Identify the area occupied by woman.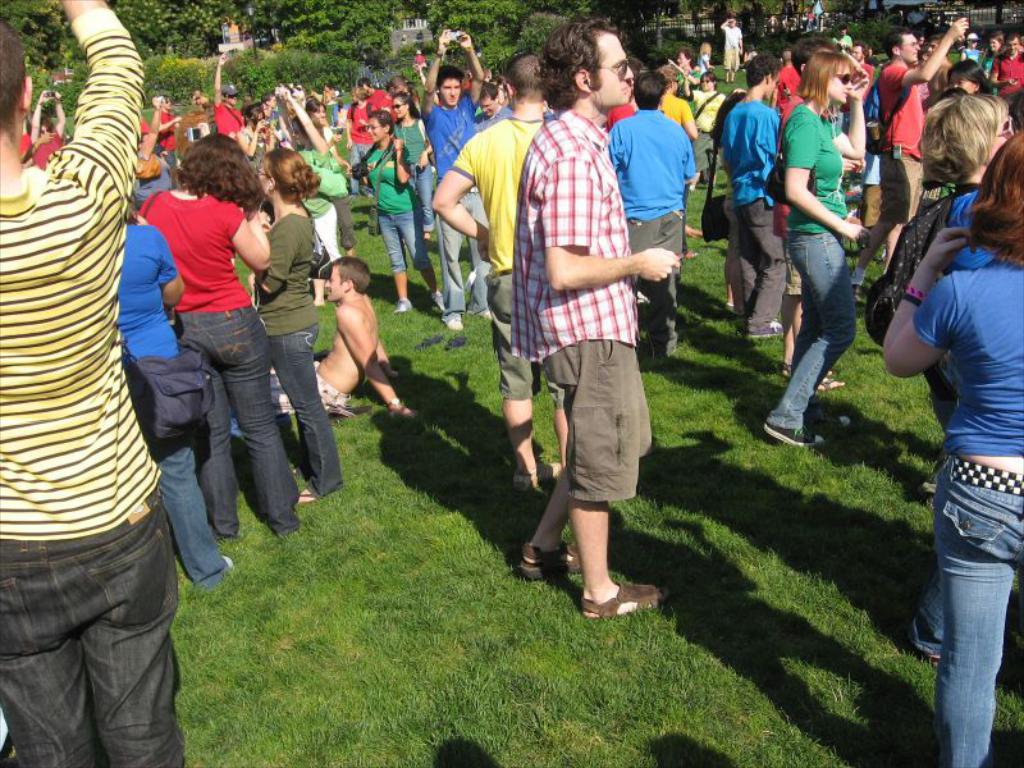
Area: [767,51,869,454].
